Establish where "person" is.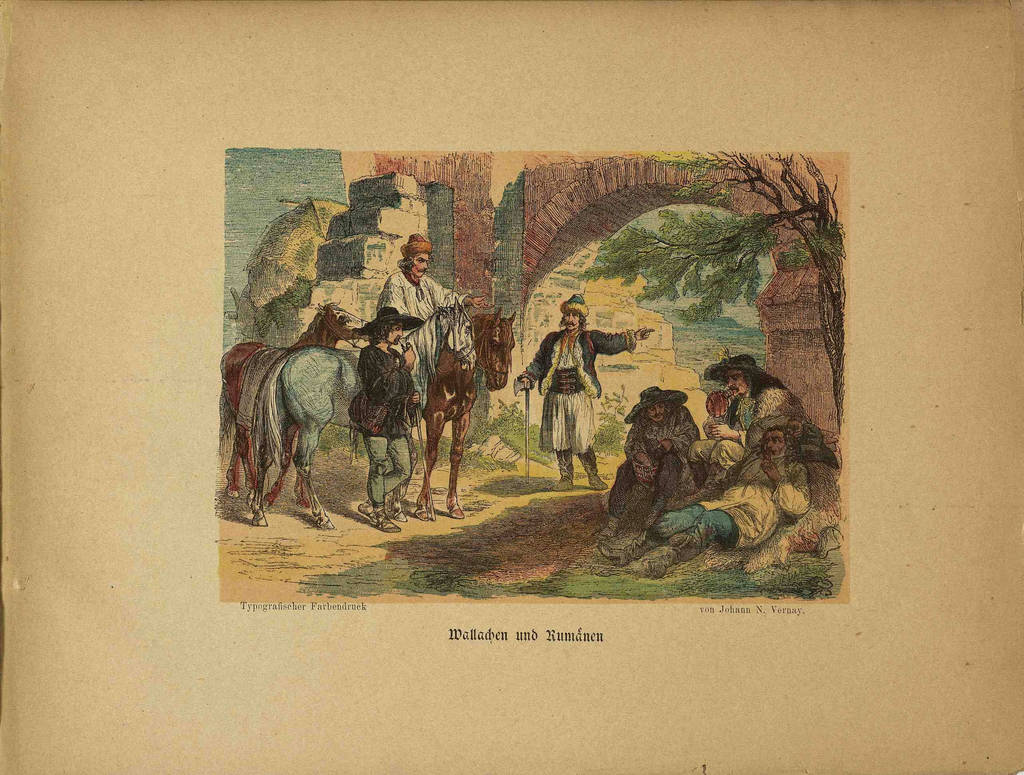
Established at <region>344, 304, 419, 534</region>.
